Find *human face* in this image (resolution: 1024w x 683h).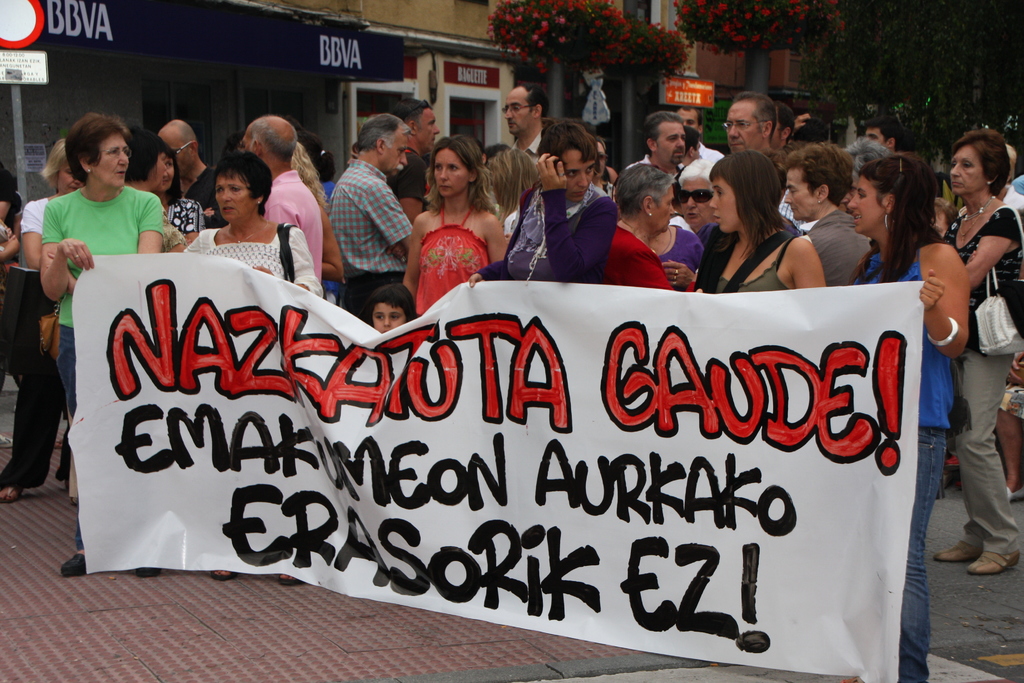
box(680, 177, 714, 229).
